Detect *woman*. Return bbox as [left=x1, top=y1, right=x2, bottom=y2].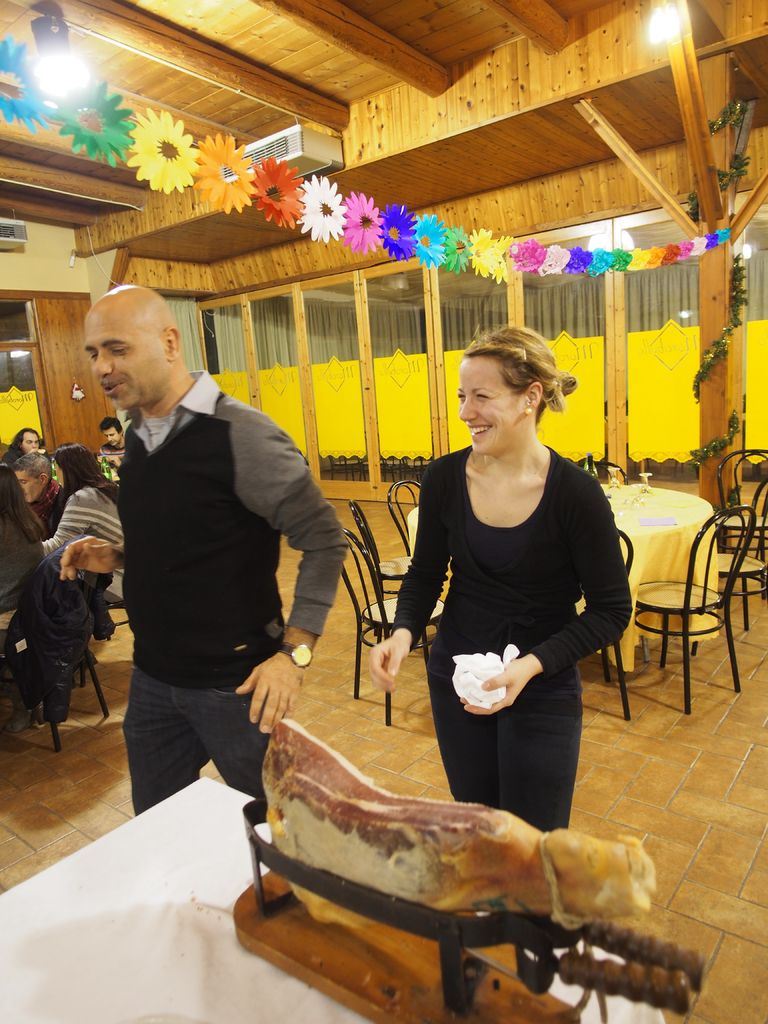
[left=373, top=323, right=637, bottom=836].
